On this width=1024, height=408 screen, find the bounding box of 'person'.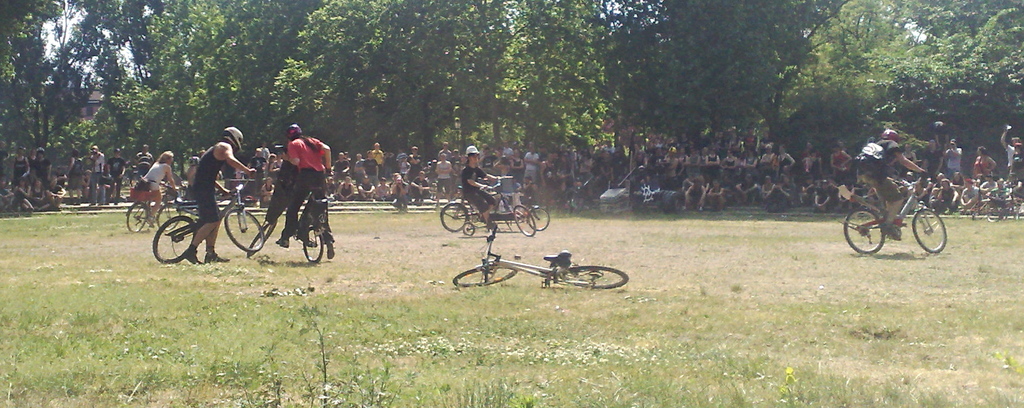
Bounding box: detection(132, 147, 185, 225).
